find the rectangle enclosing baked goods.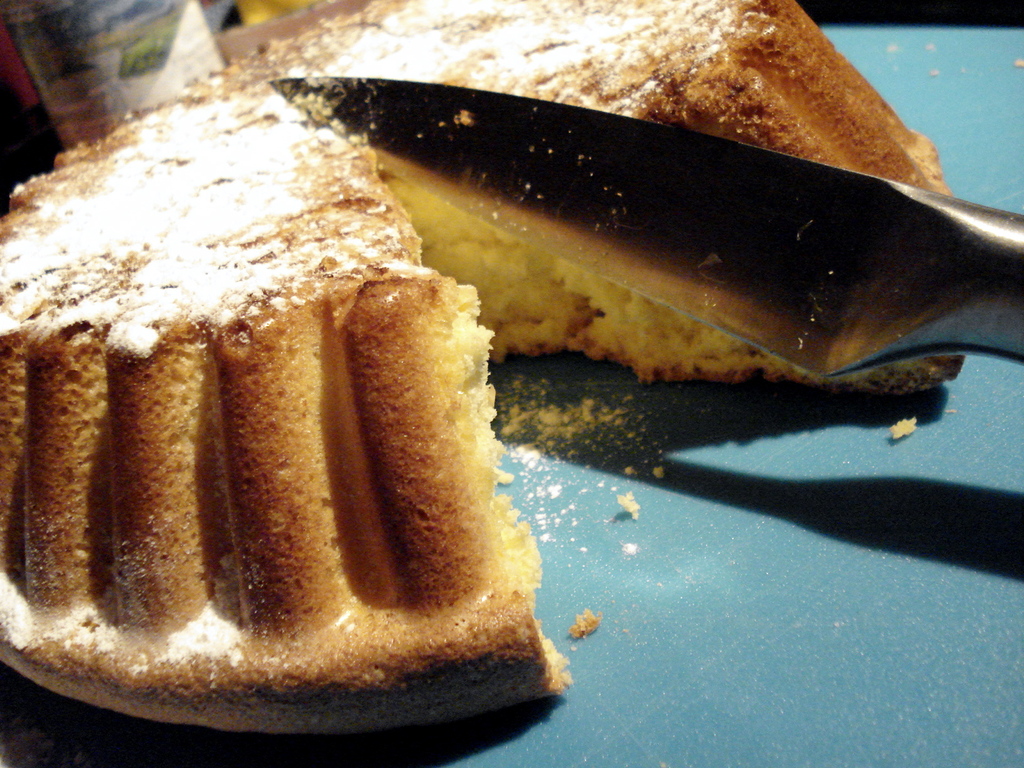
x1=12, y1=124, x2=627, y2=705.
